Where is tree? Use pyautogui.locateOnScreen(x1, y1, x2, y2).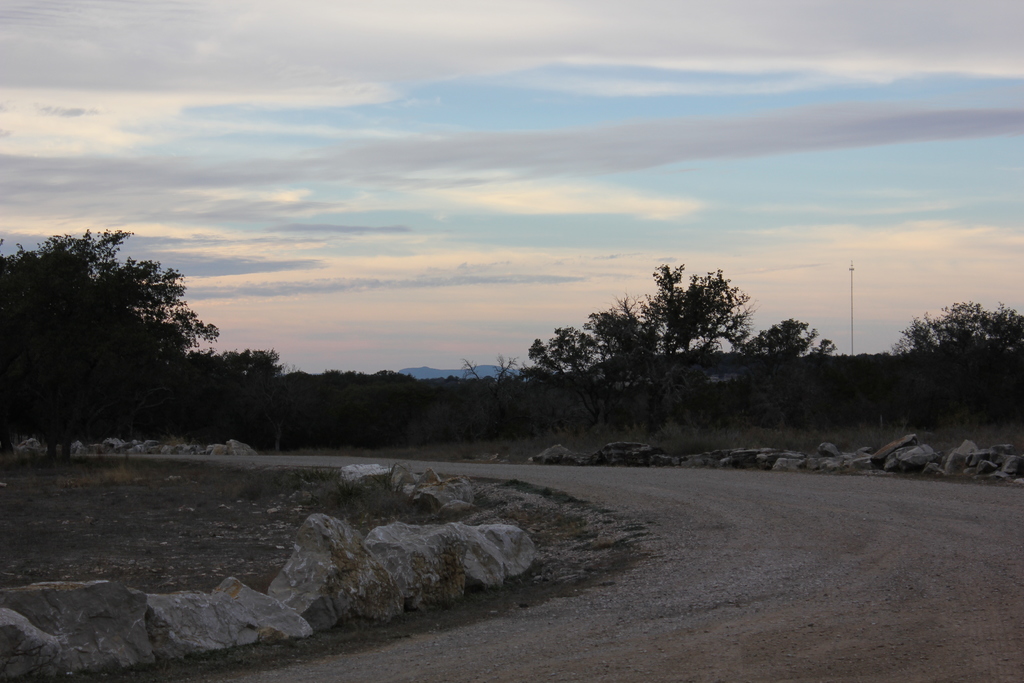
pyautogui.locateOnScreen(898, 299, 1023, 420).
